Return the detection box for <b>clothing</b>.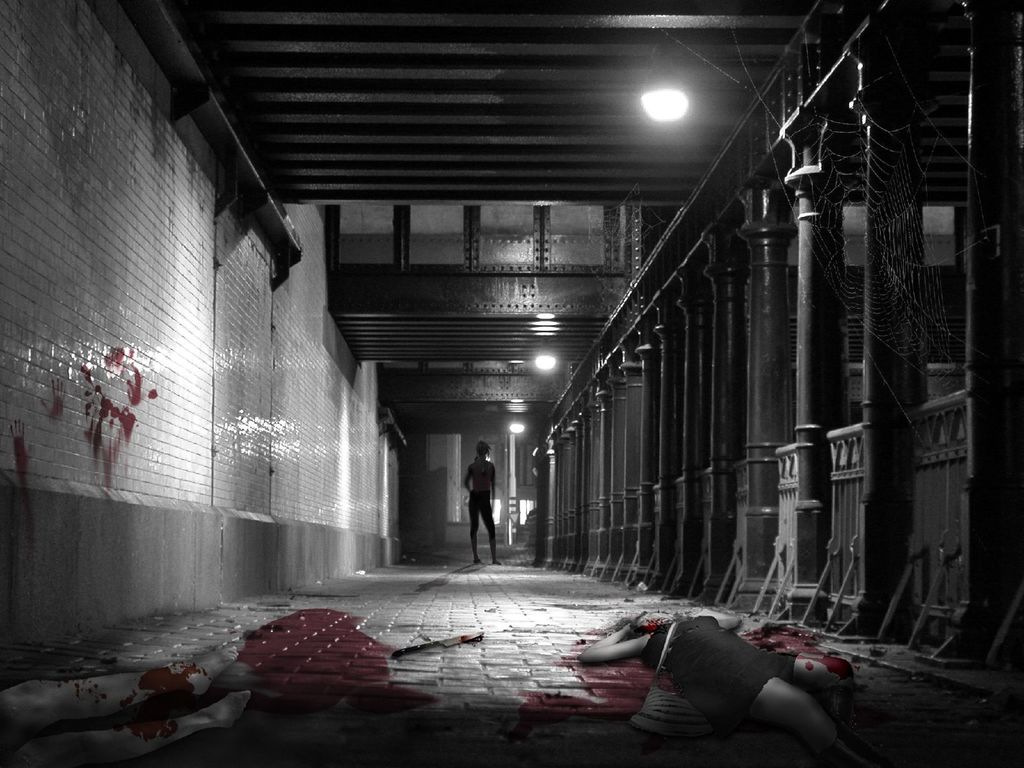
bbox=(471, 458, 497, 534).
